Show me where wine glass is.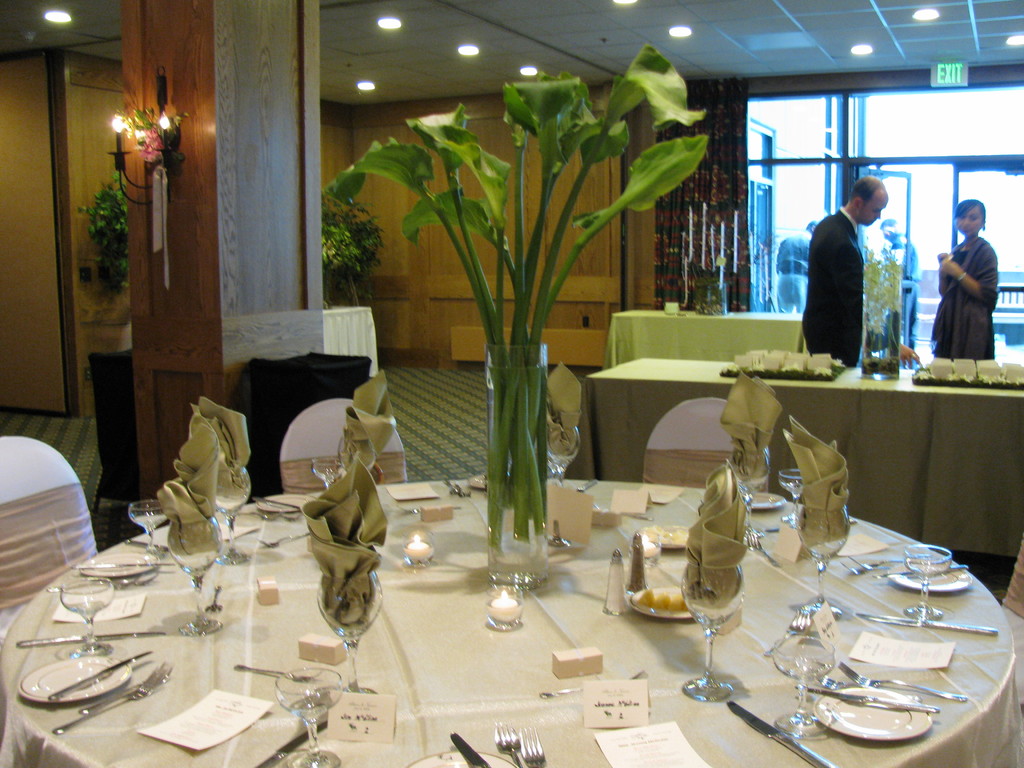
wine glass is at crop(723, 446, 772, 515).
